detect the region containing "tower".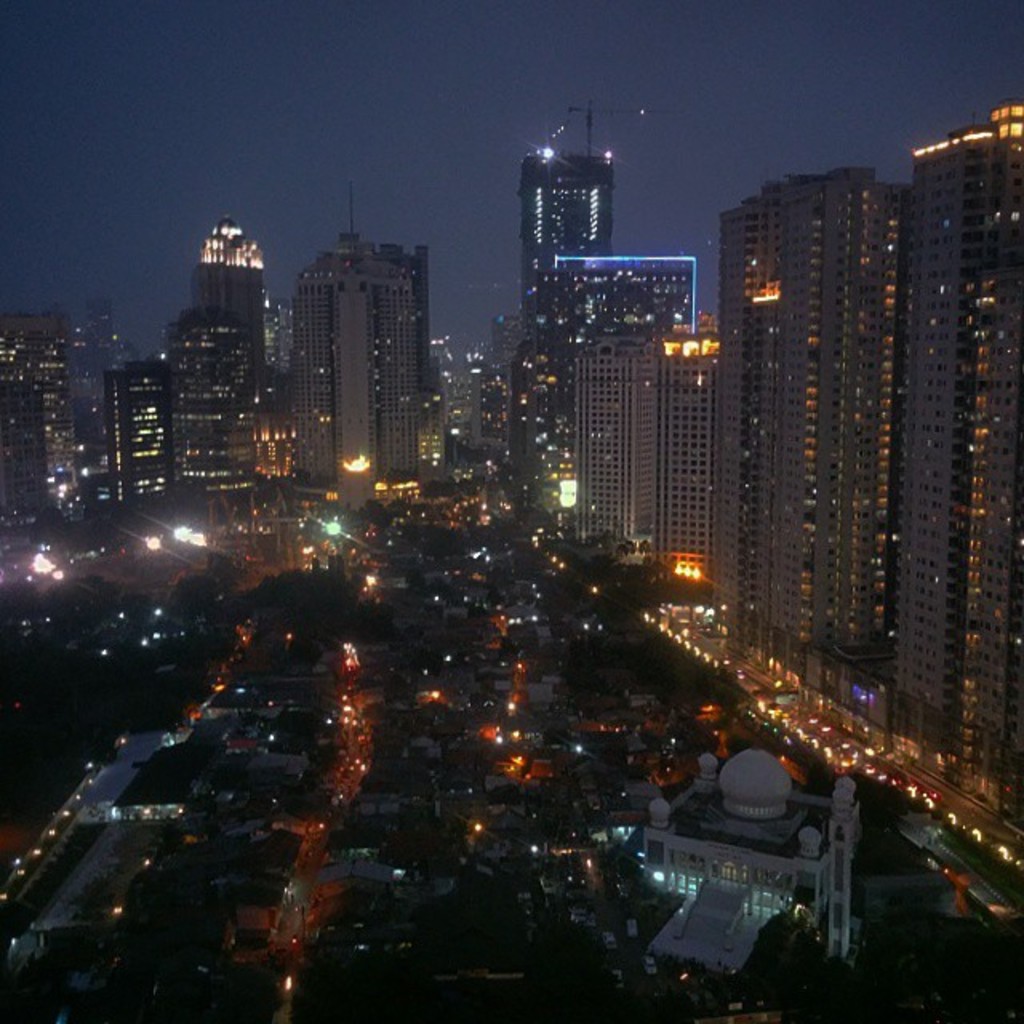
select_region(517, 109, 616, 514).
